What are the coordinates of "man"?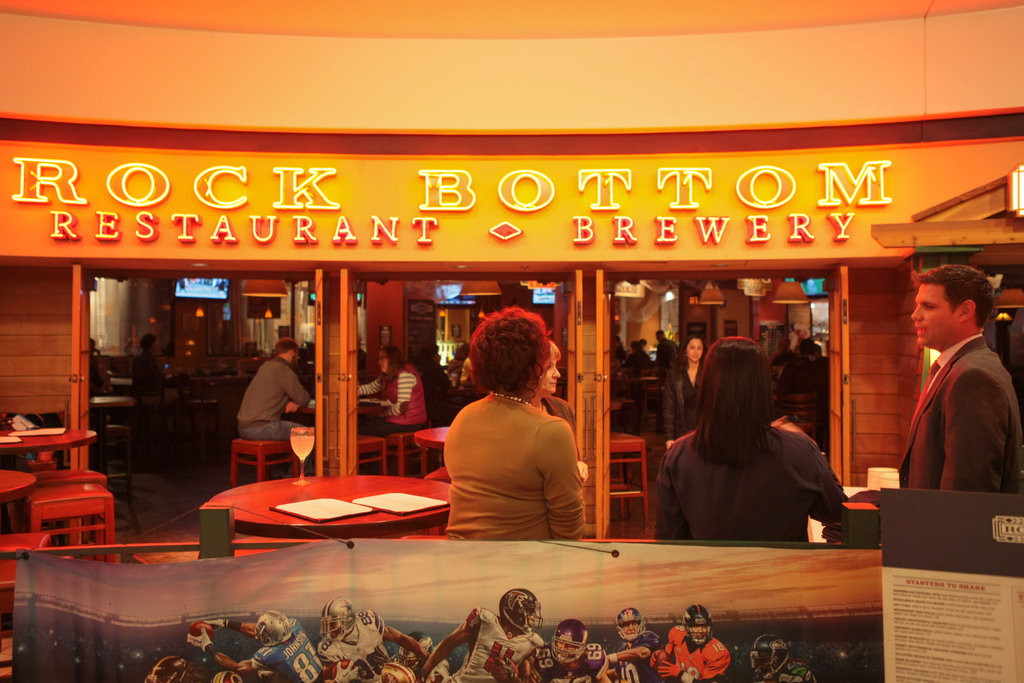
bbox=[597, 604, 675, 682].
